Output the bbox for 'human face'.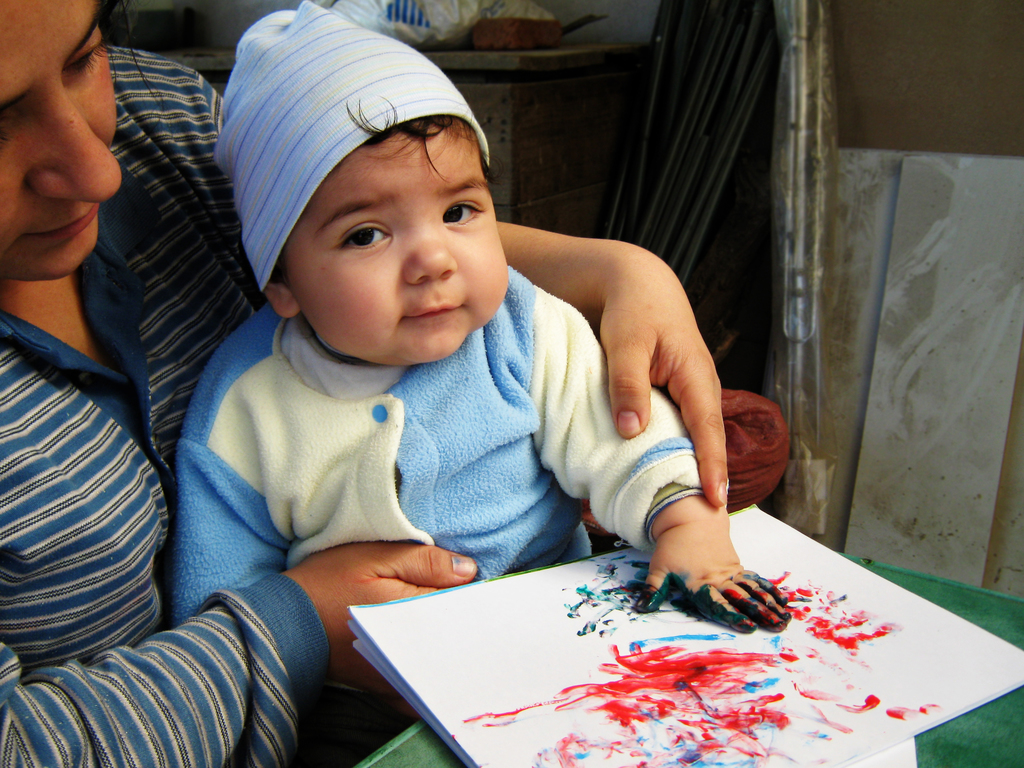
(0, 3, 125, 282).
